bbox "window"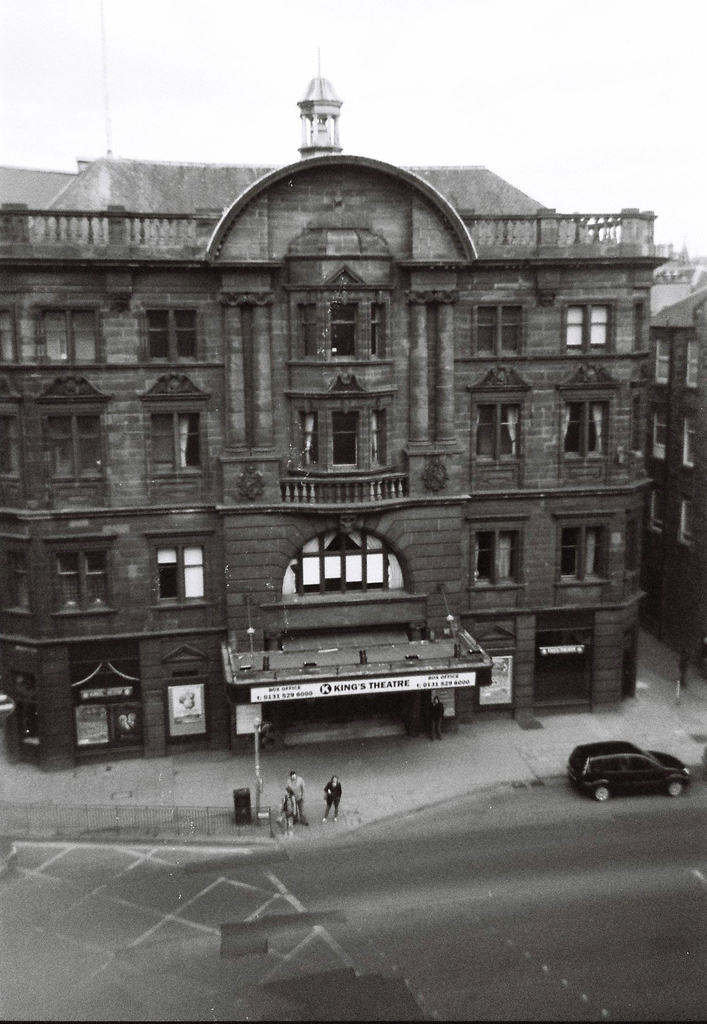
(55, 545, 113, 619)
